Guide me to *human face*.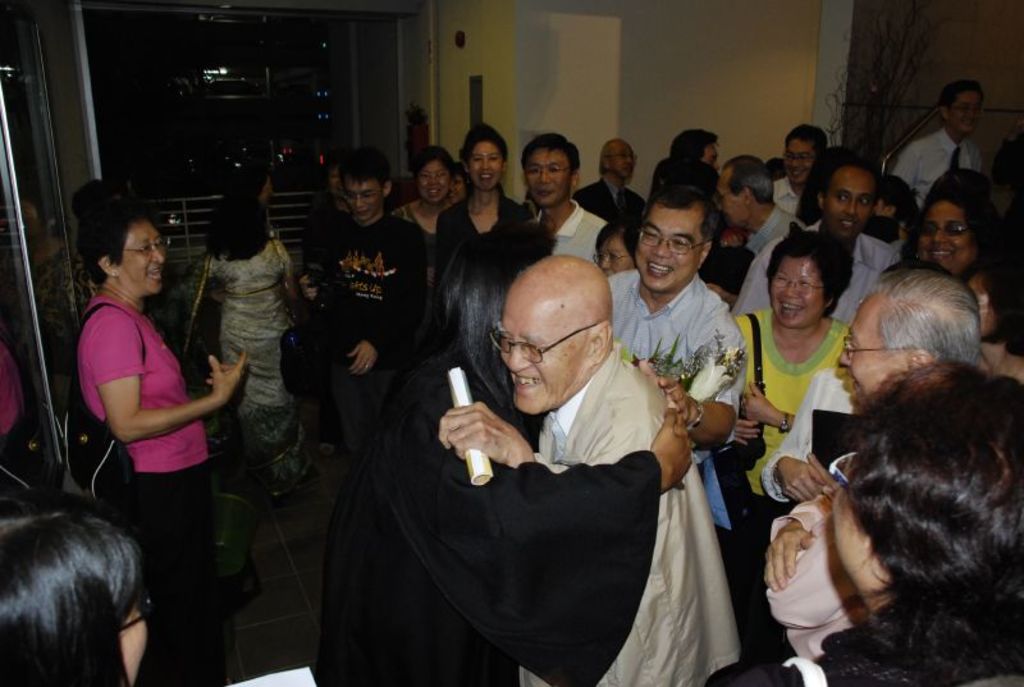
Guidance: left=328, top=166, right=340, bottom=194.
